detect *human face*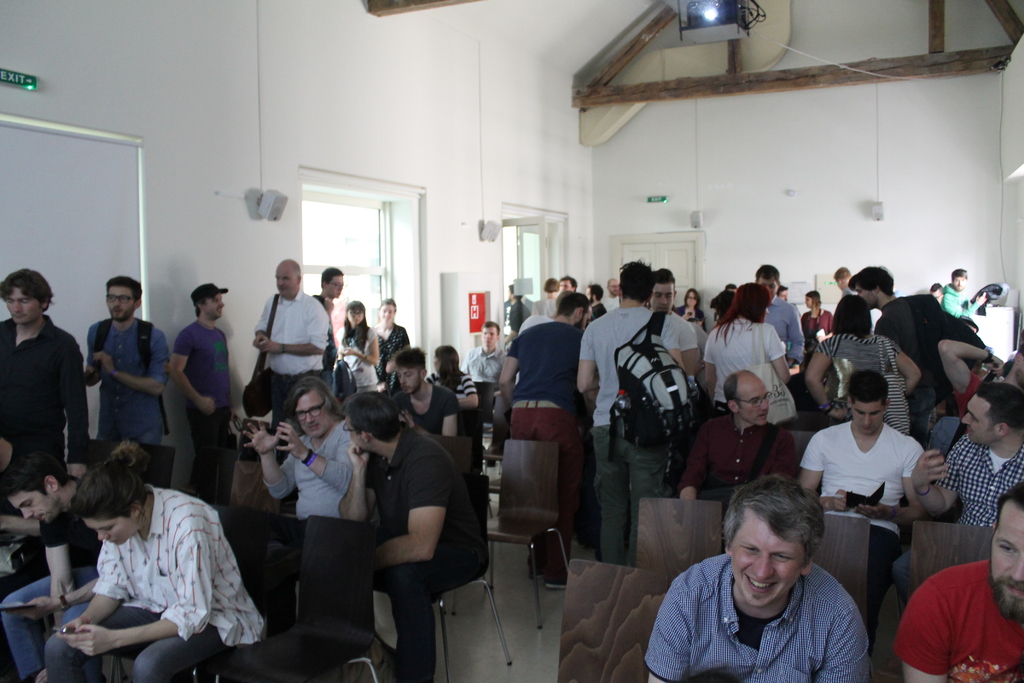
BBox(727, 514, 808, 606)
